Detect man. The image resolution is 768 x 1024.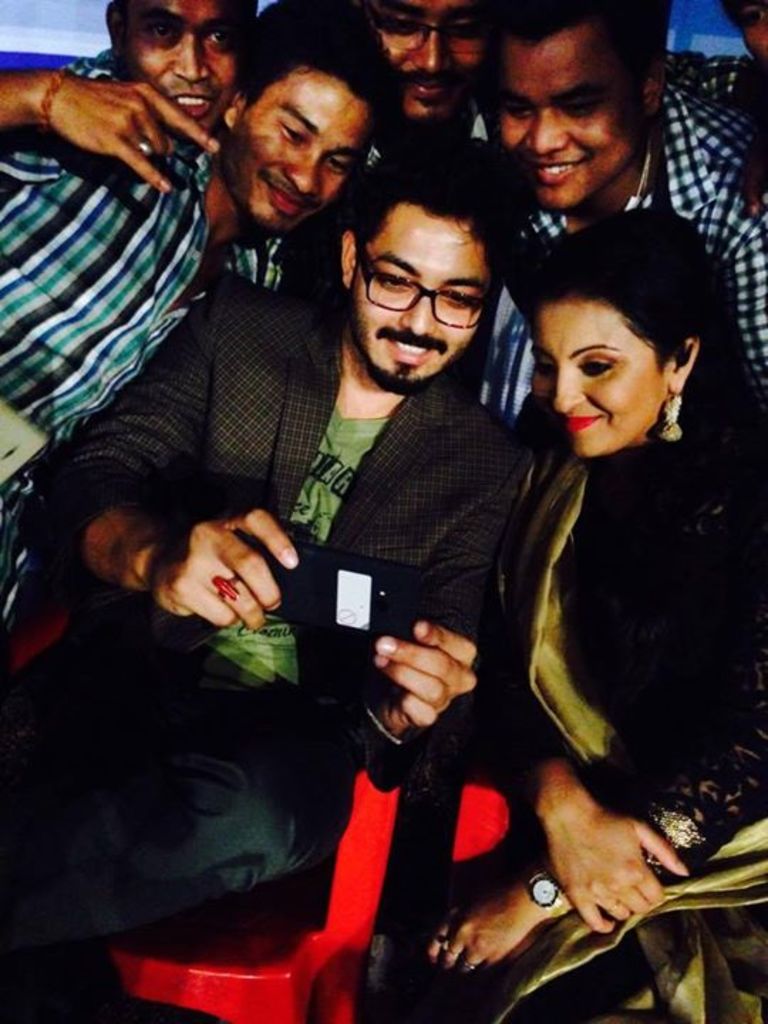
x1=472 y1=0 x2=767 y2=380.
